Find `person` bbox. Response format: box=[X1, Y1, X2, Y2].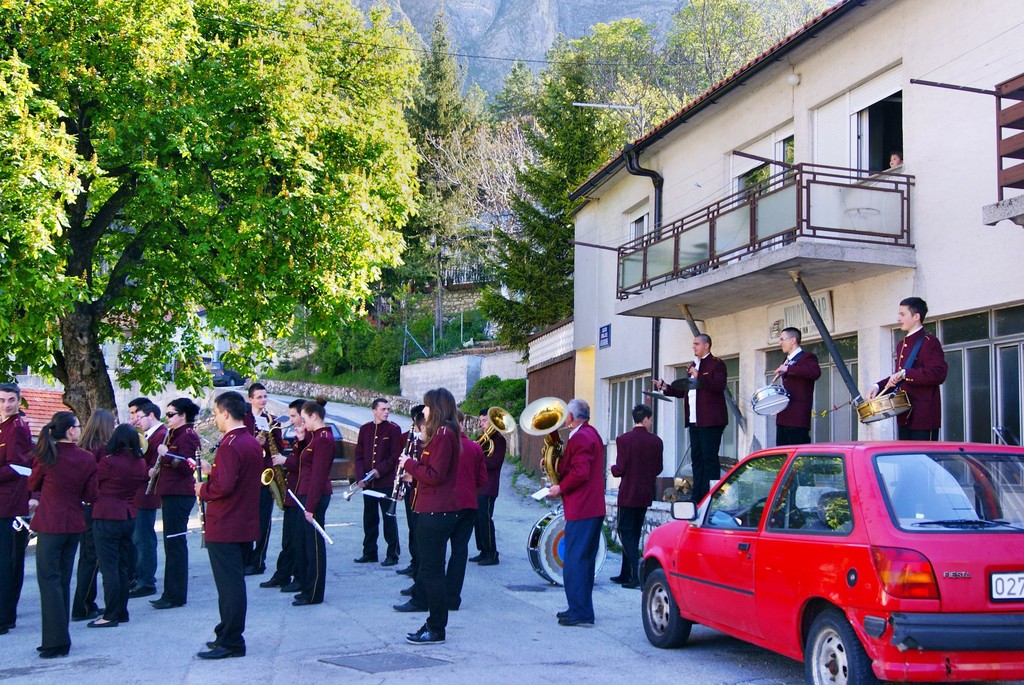
box=[471, 403, 513, 571].
